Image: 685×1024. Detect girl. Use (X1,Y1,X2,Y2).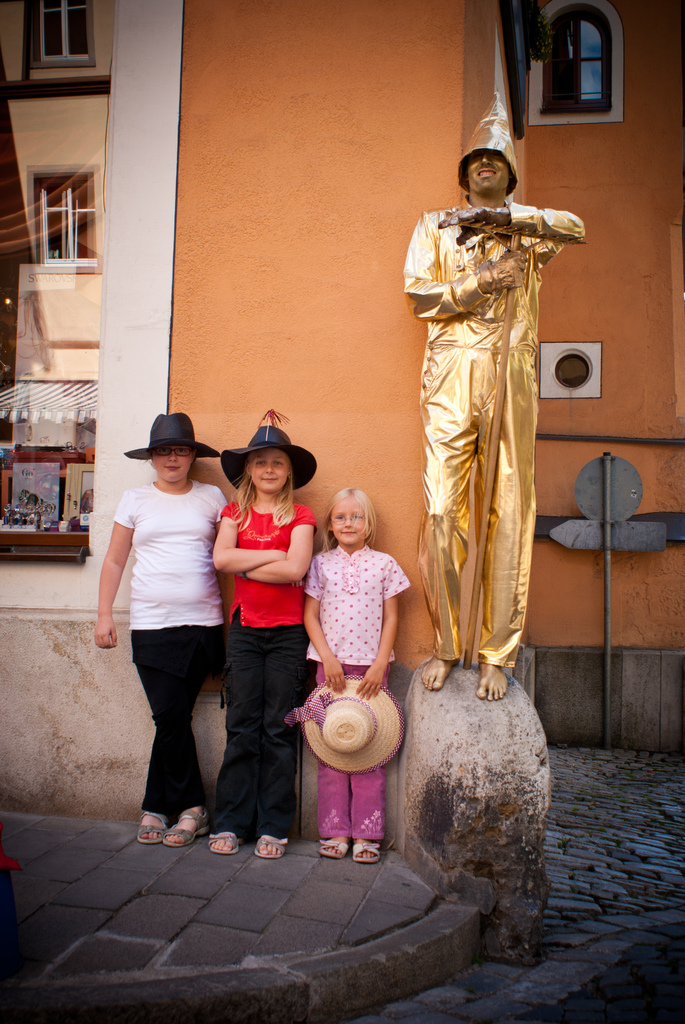
(209,408,317,858).
